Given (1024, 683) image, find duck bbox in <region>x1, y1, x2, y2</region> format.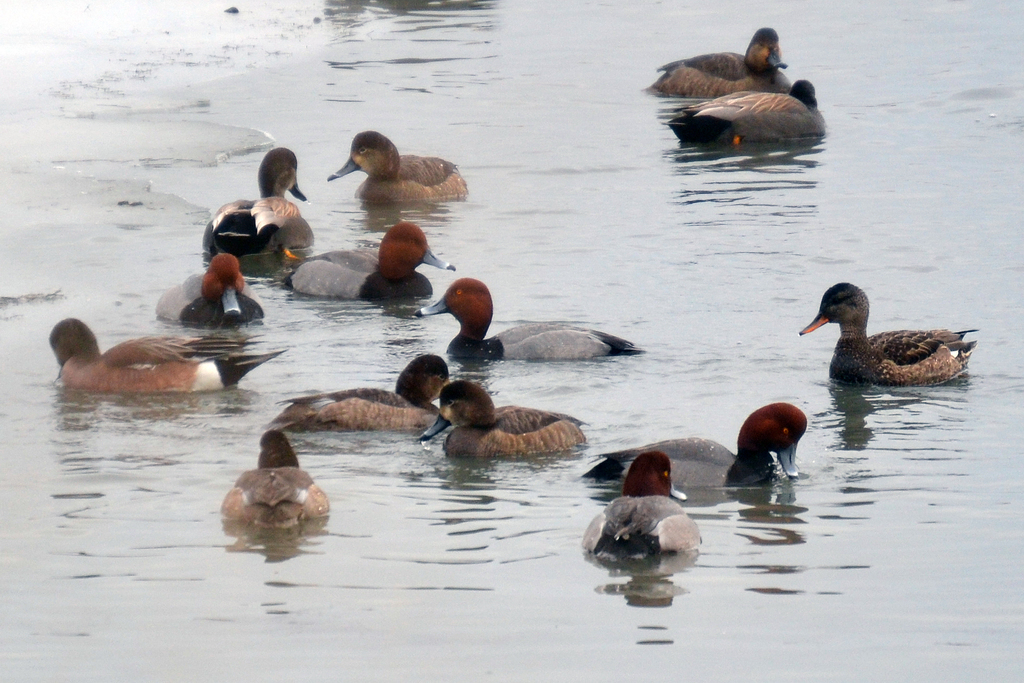
<region>281, 218, 460, 305</region>.
